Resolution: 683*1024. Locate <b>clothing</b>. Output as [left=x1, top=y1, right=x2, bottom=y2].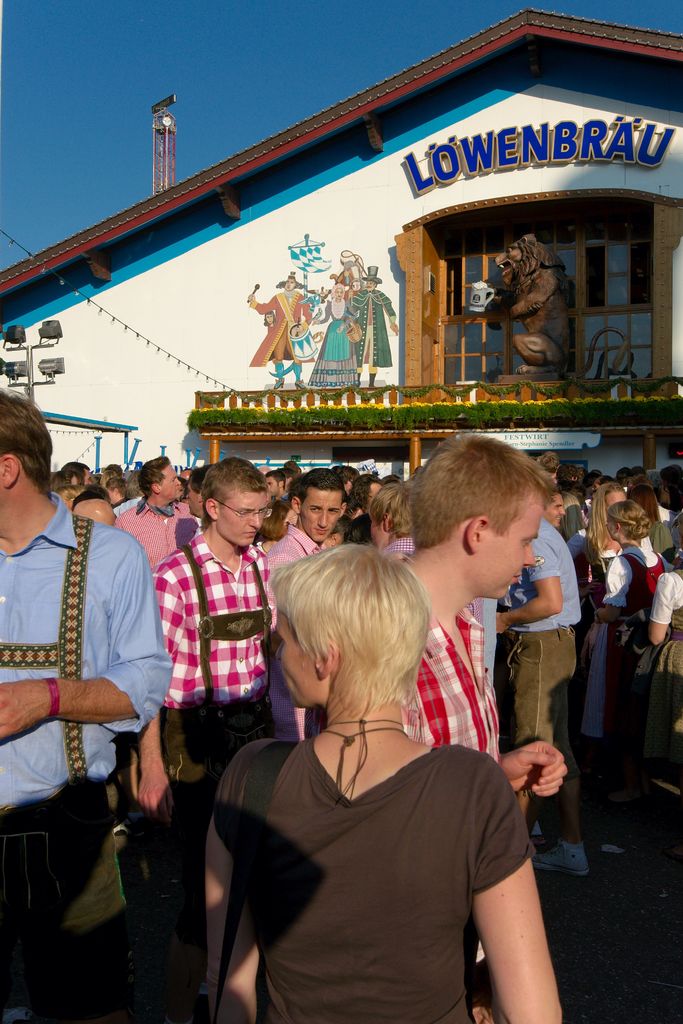
[left=562, top=490, right=583, bottom=529].
